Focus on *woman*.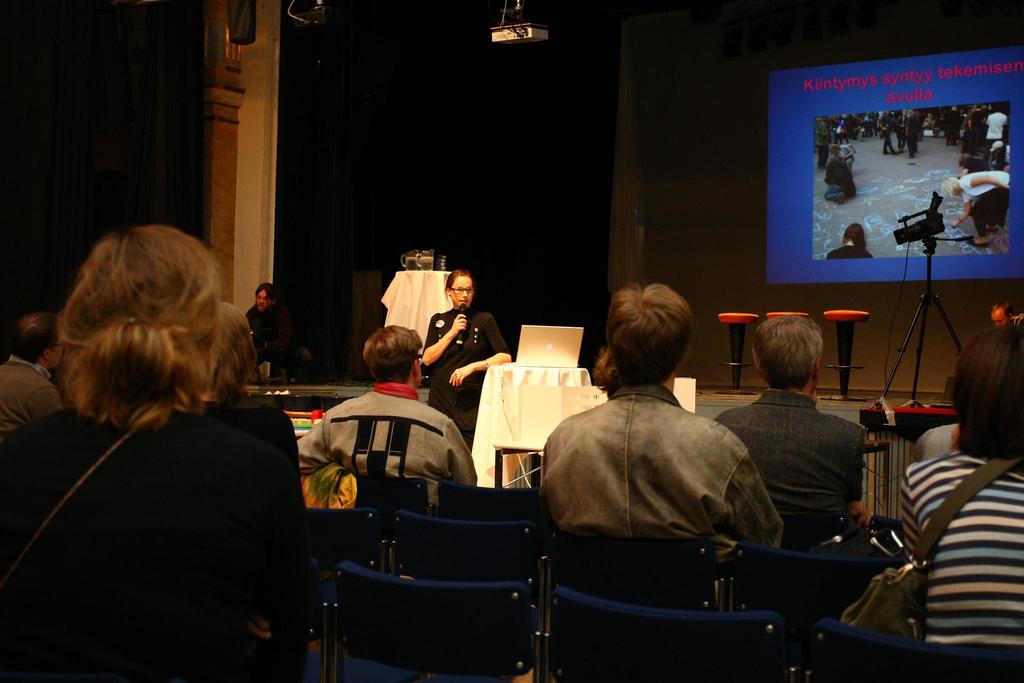
Focused at locate(961, 147, 990, 176).
